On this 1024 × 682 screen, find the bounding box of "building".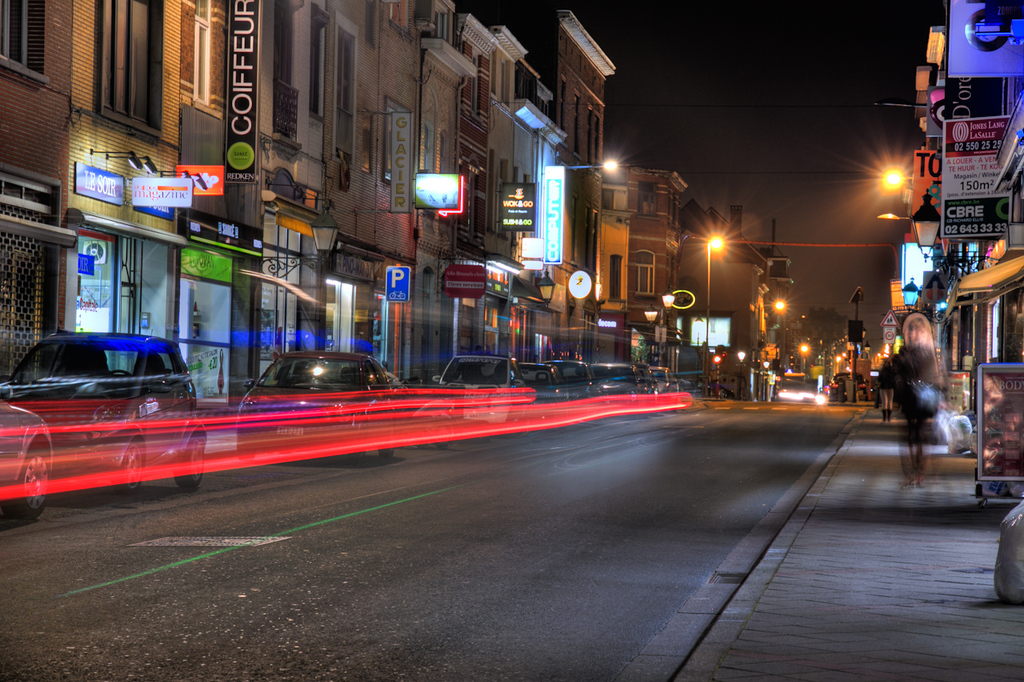
Bounding box: 0, 0, 263, 400.
